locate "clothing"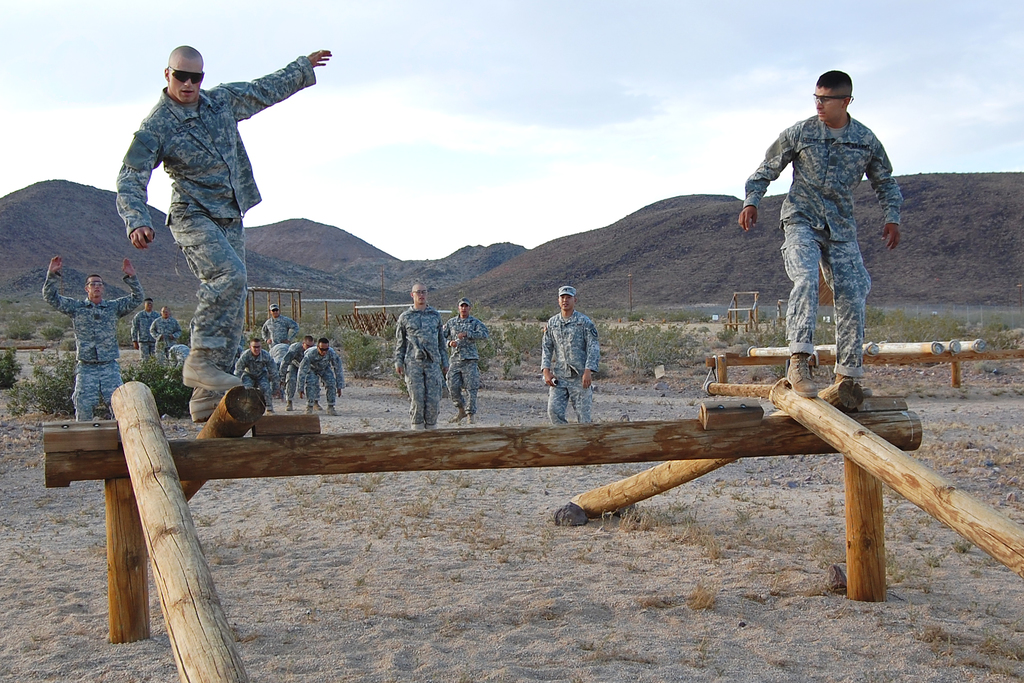
region(387, 306, 444, 430)
